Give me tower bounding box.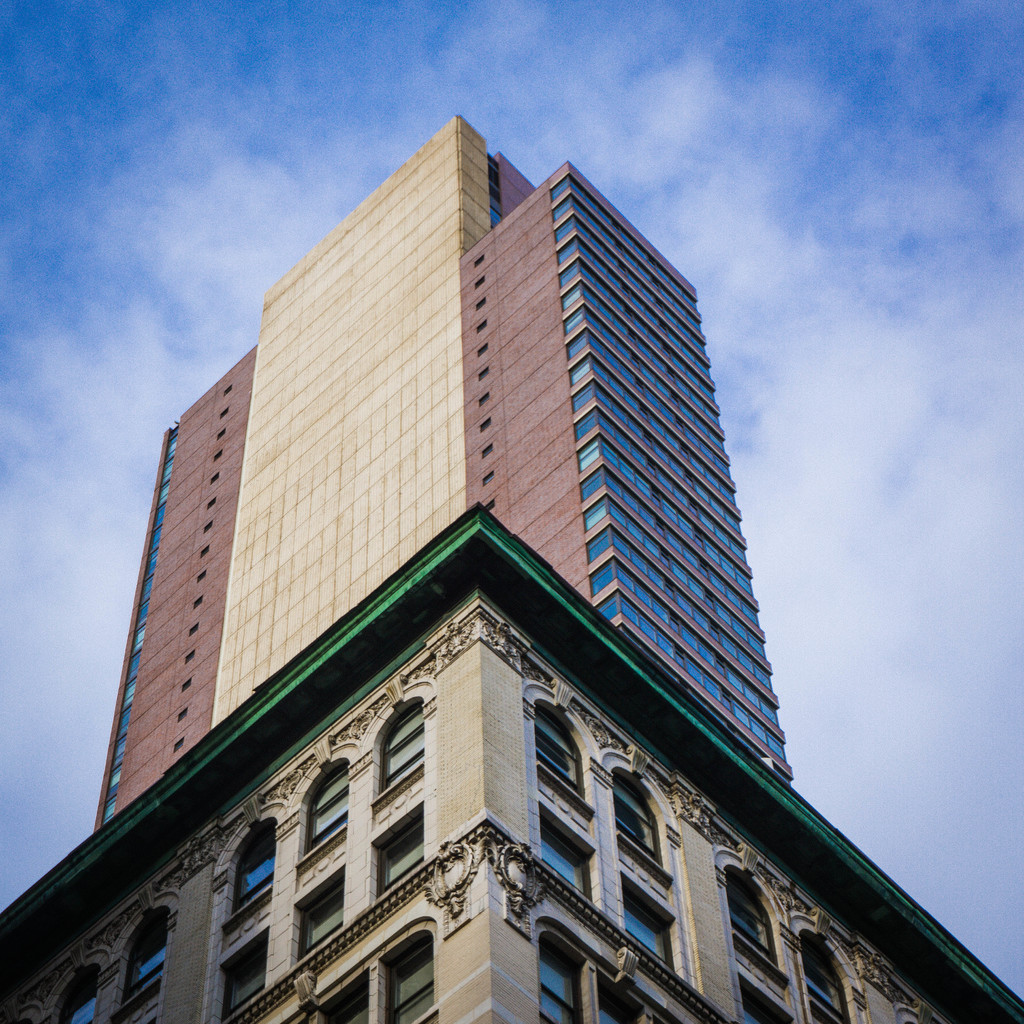
bbox=[92, 109, 794, 829].
